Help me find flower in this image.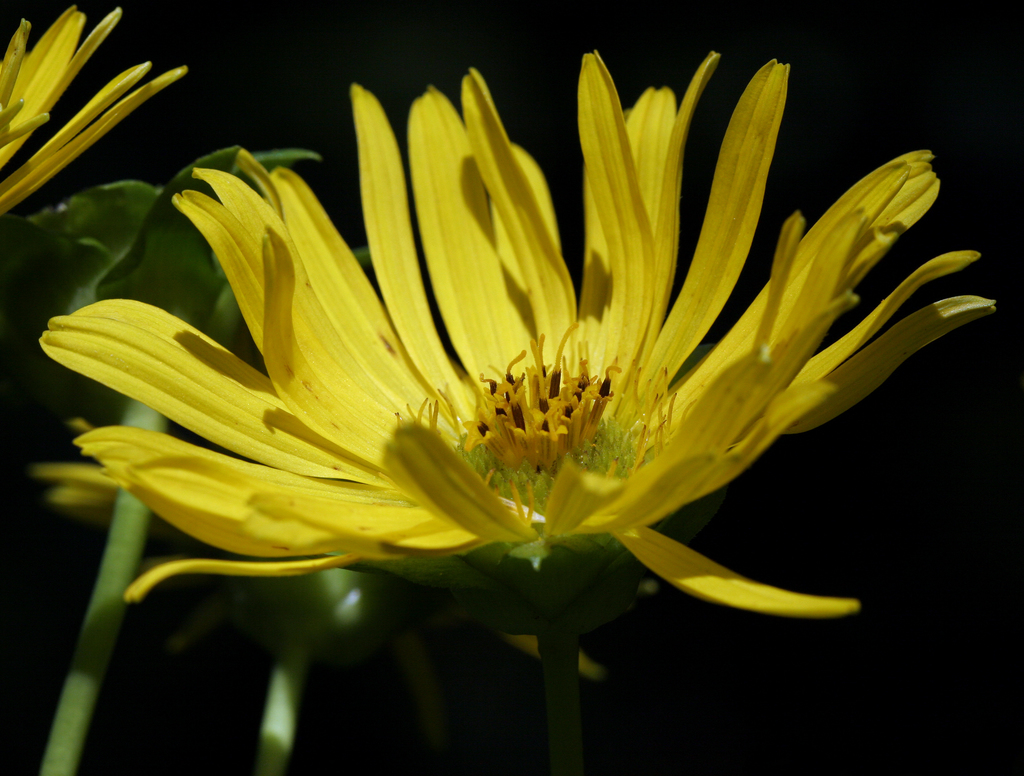
Found it: <box>0,3,191,217</box>.
